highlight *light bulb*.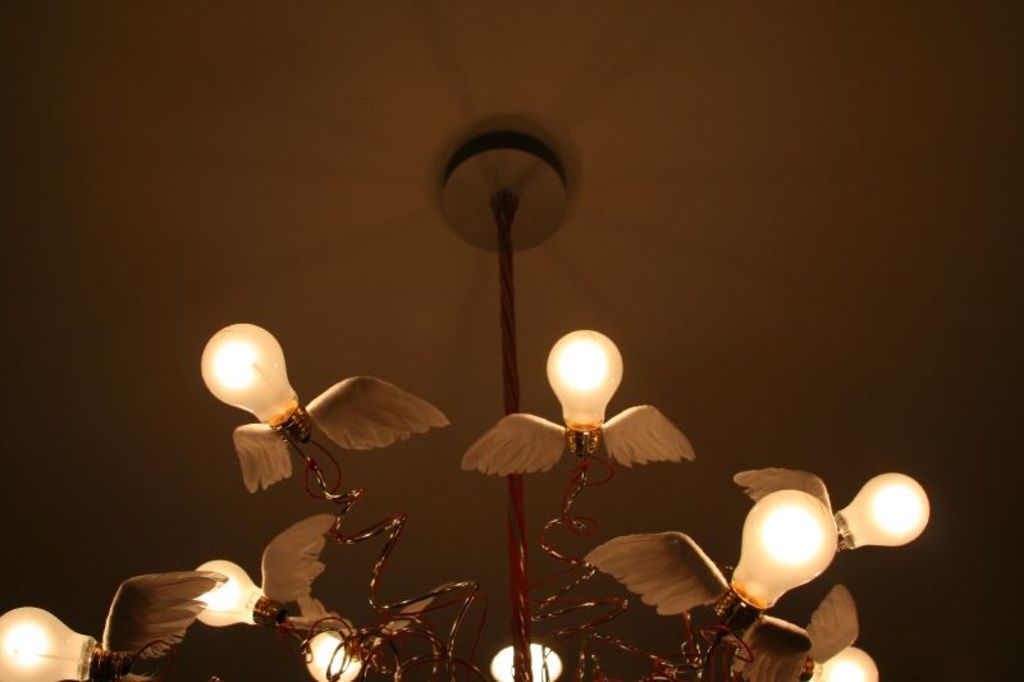
Highlighted region: 808 645 878 681.
